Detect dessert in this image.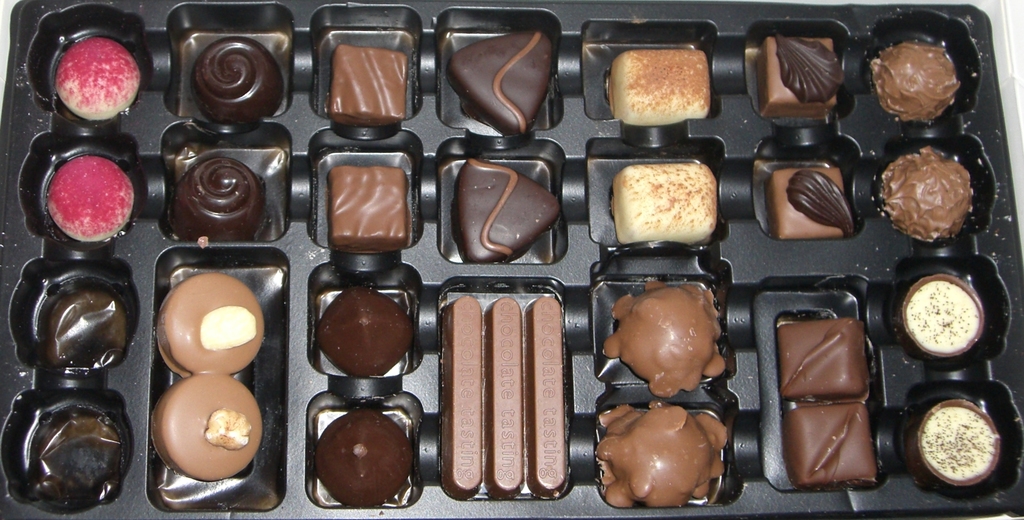
Detection: region(524, 297, 569, 501).
